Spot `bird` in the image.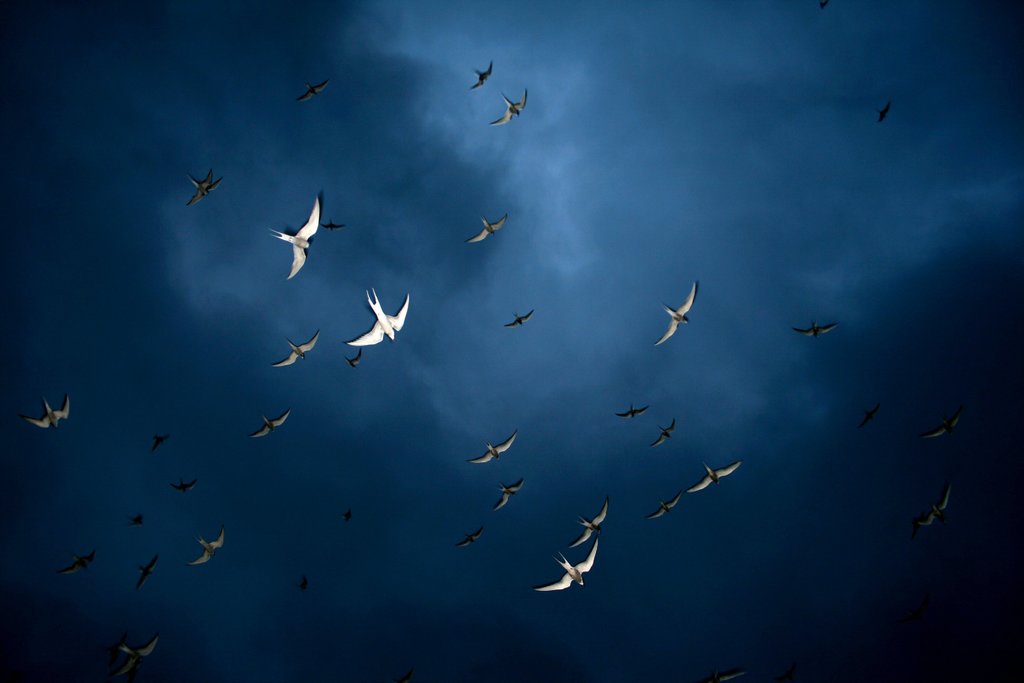
`bird` found at region(910, 481, 954, 527).
